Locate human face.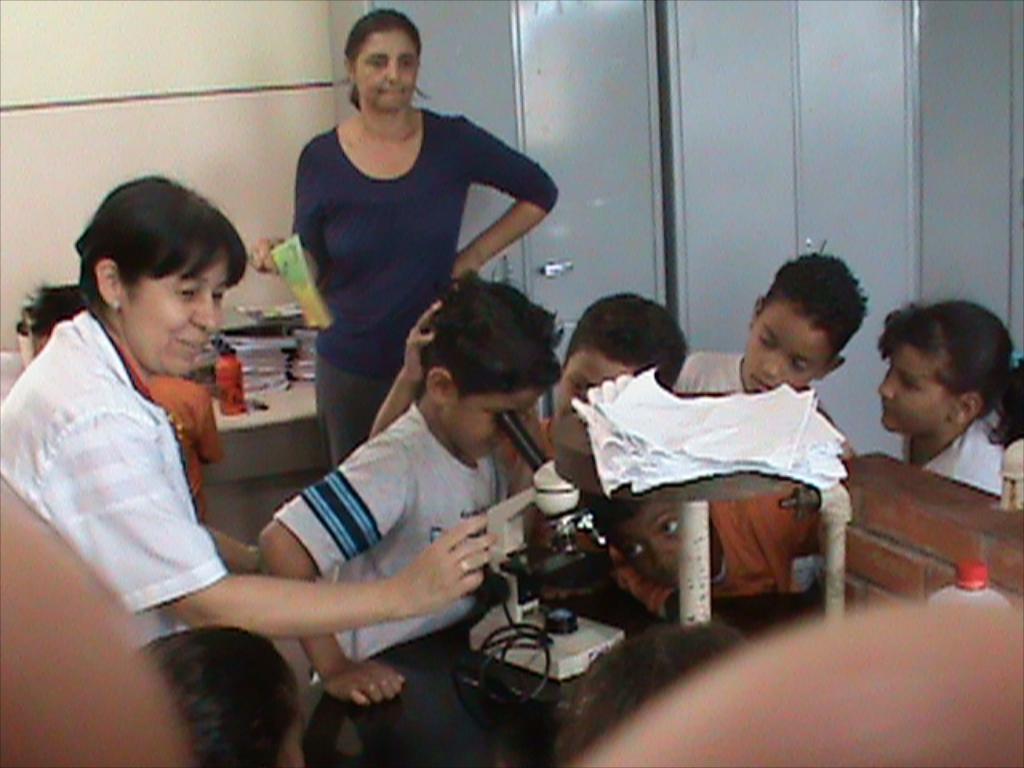
Bounding box: {"x1": 352, "y1": 32, "x2": 421, "y2": 112}.
